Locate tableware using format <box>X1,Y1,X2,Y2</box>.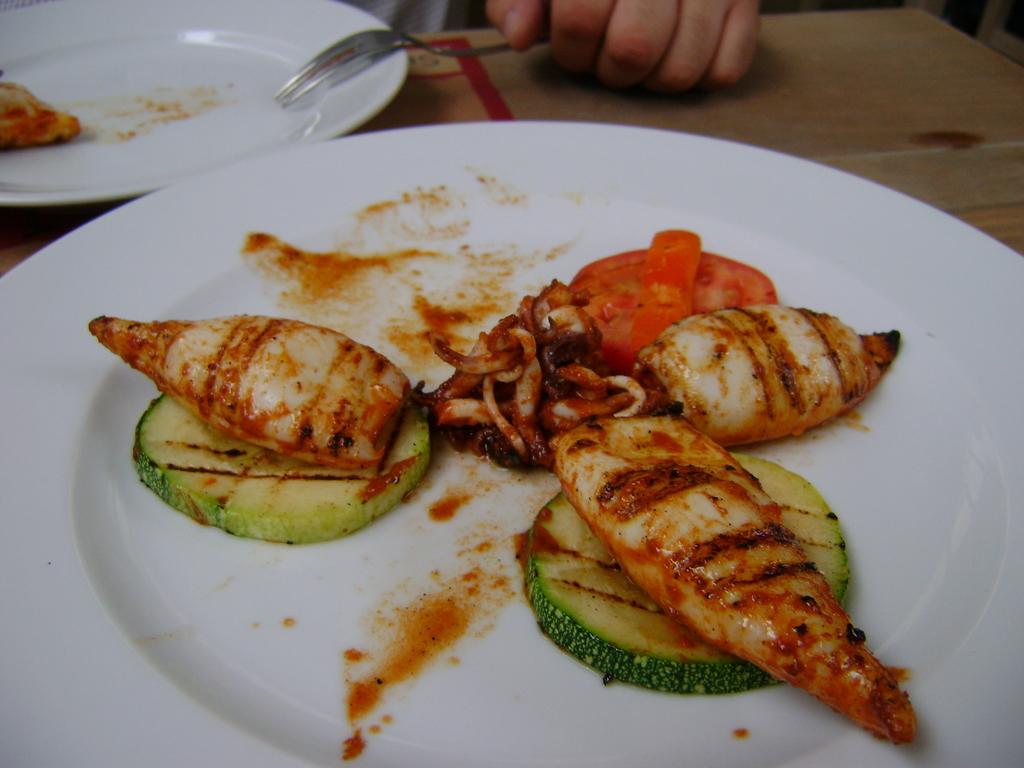
<box>0,0,409,207</box>.
